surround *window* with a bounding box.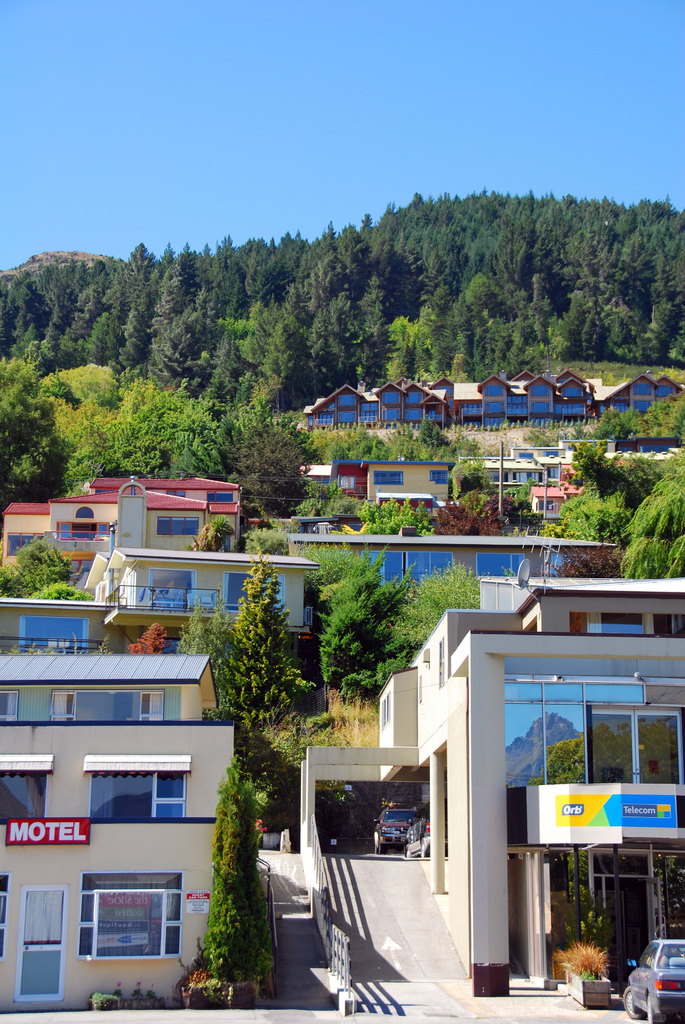
[x1=544, y1=447, x2=558, y2=456].
